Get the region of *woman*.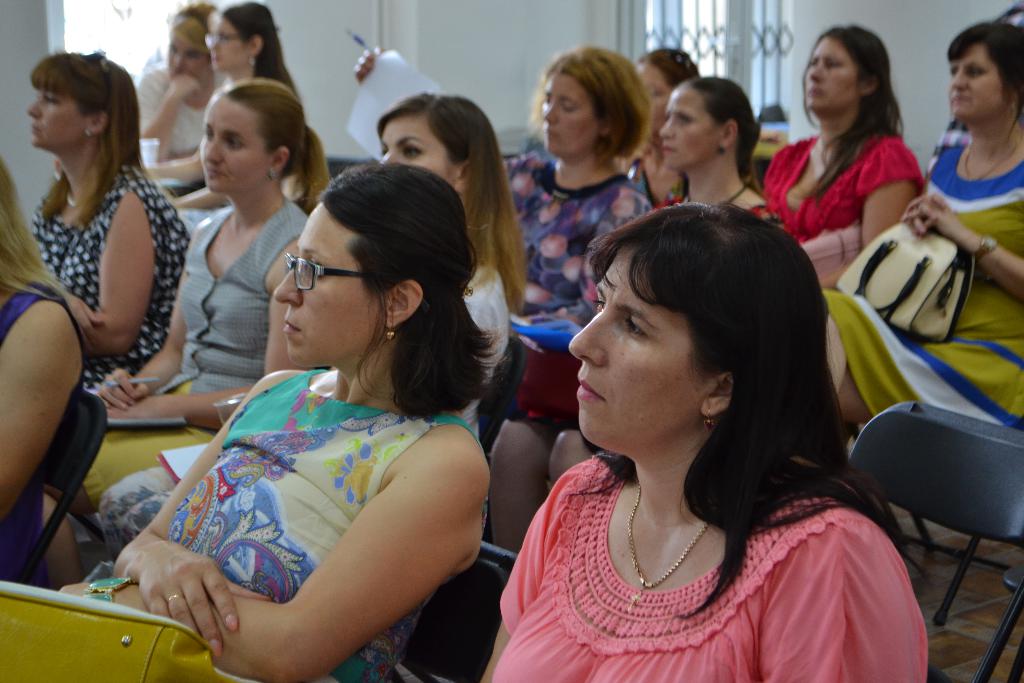
x1=762, y1=23, x2=927, y2=259.
